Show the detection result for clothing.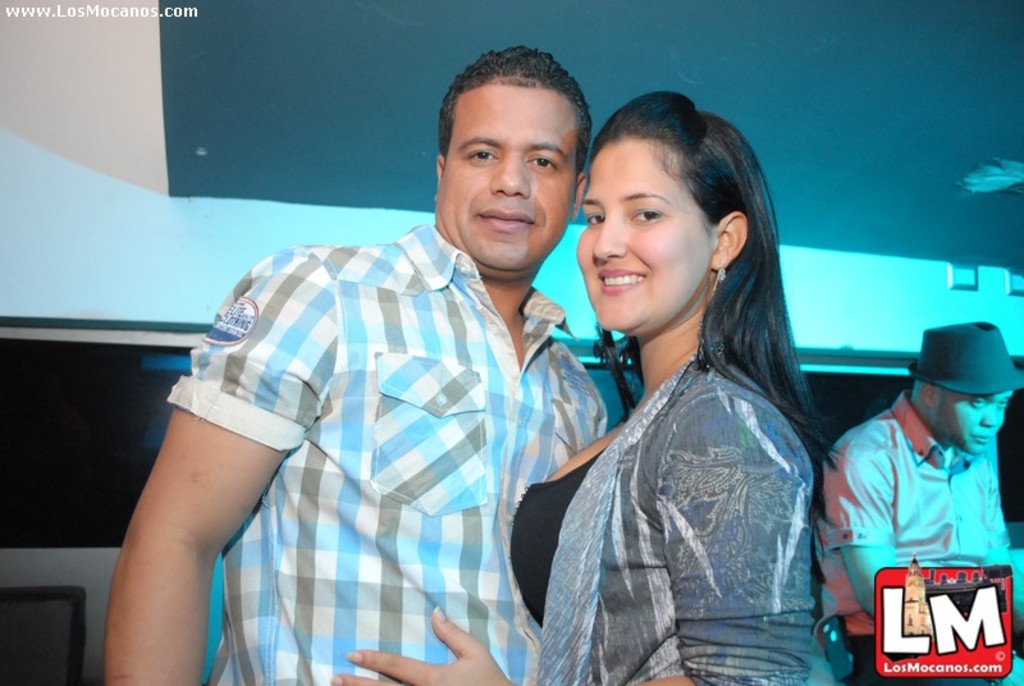
Rect(140, 202, 591, 664).
